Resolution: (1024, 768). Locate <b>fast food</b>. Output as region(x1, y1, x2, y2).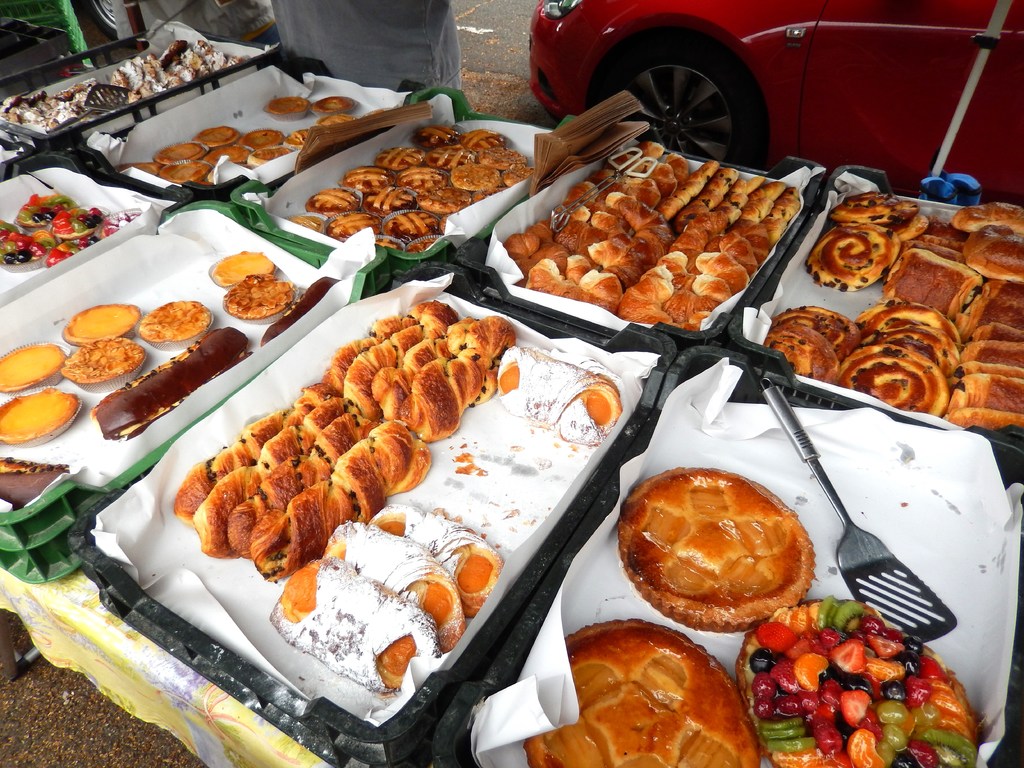
region(841, 343, 963, 420).
